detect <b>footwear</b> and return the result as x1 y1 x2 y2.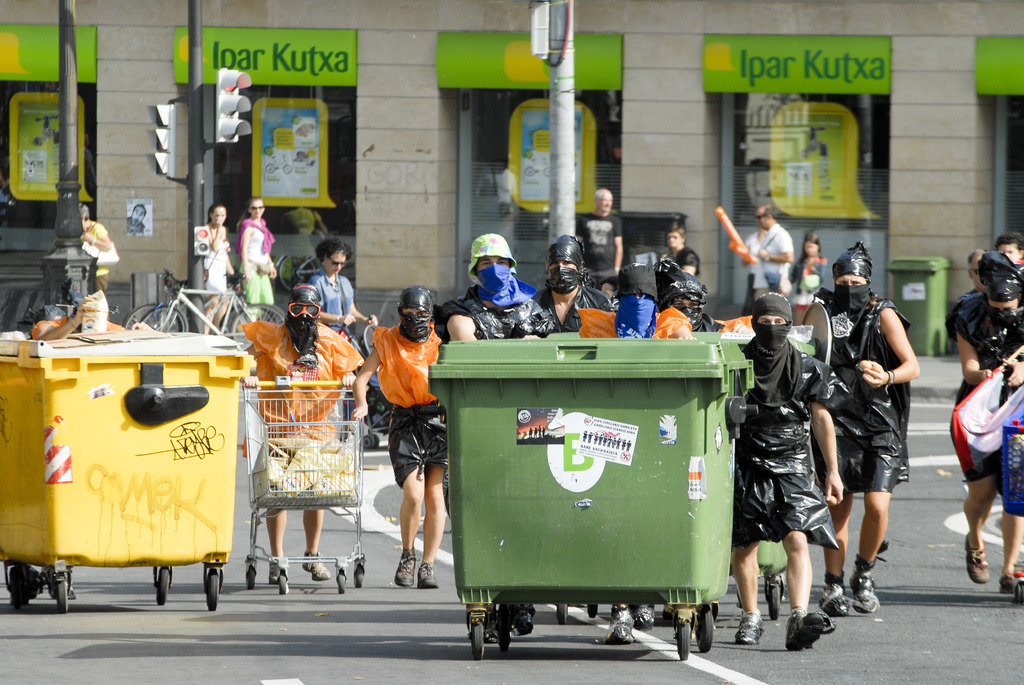
845 571 880 615.
